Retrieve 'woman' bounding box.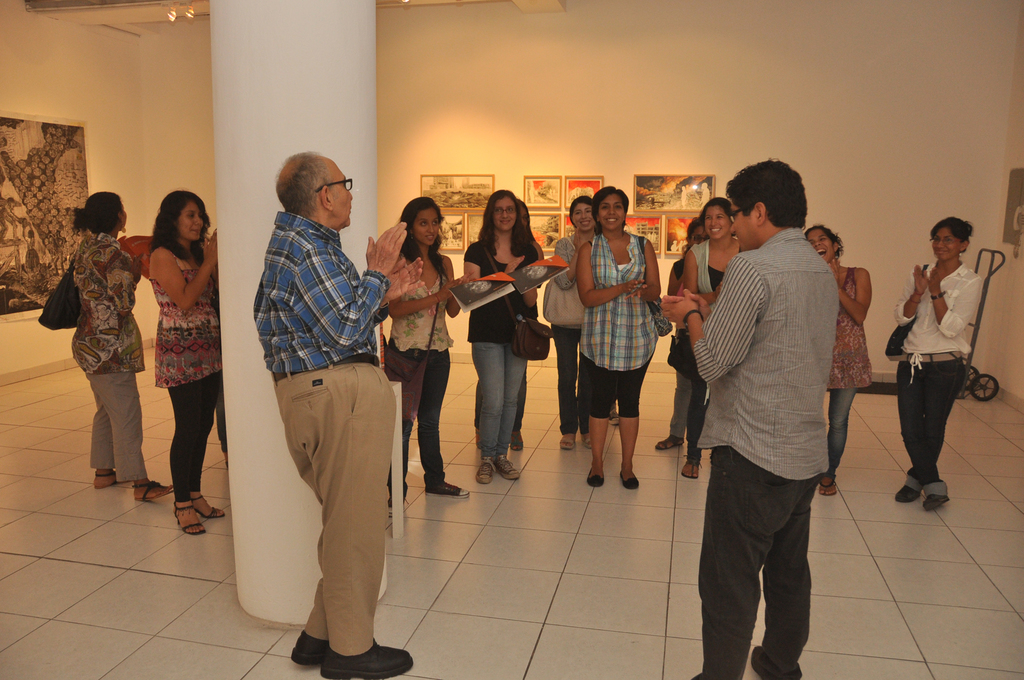
Bounding box: detection(797, 223, 872, 499).
